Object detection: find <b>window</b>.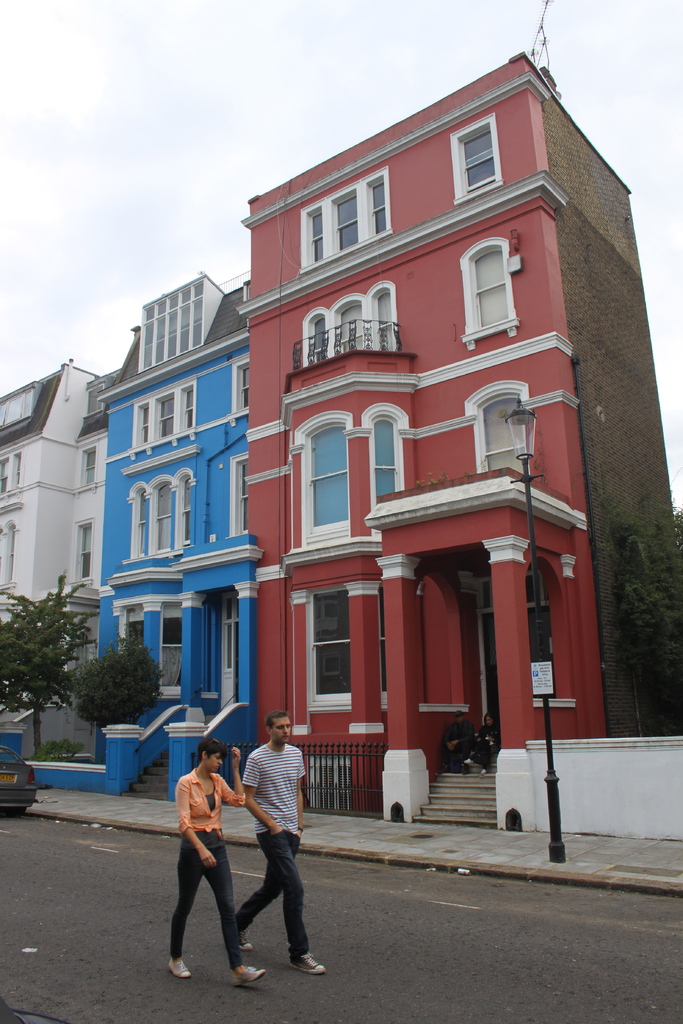
bbox(134, 389, 201, 454).
